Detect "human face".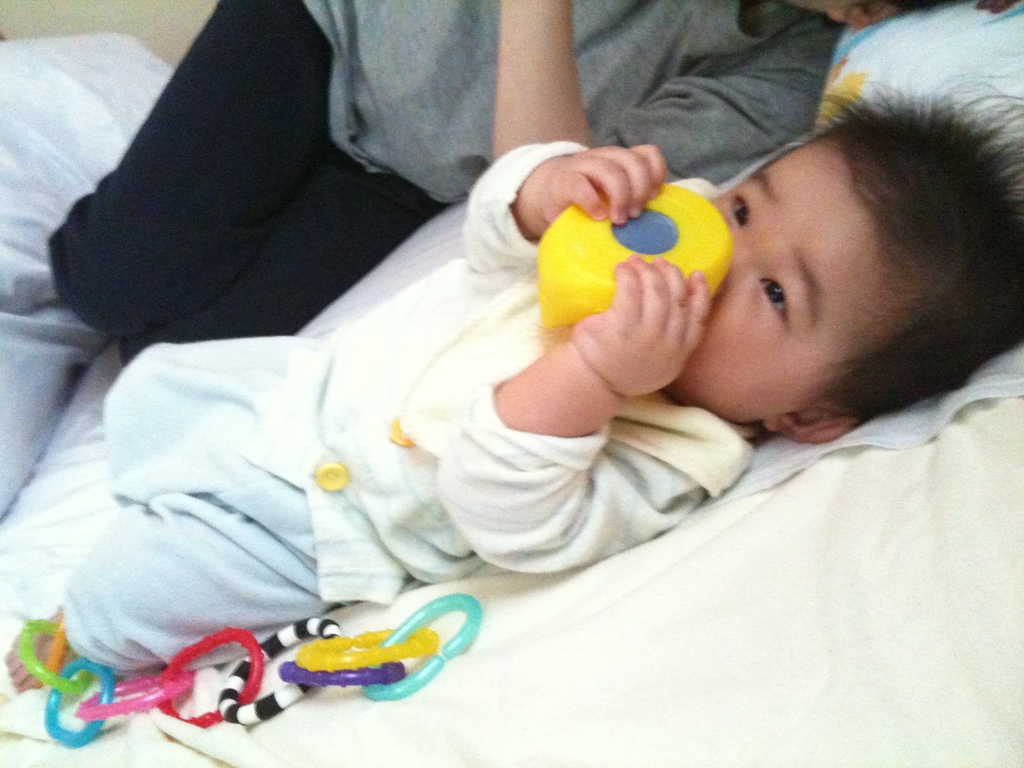
Detected at <region>673, 150, 890, 420</region>.
